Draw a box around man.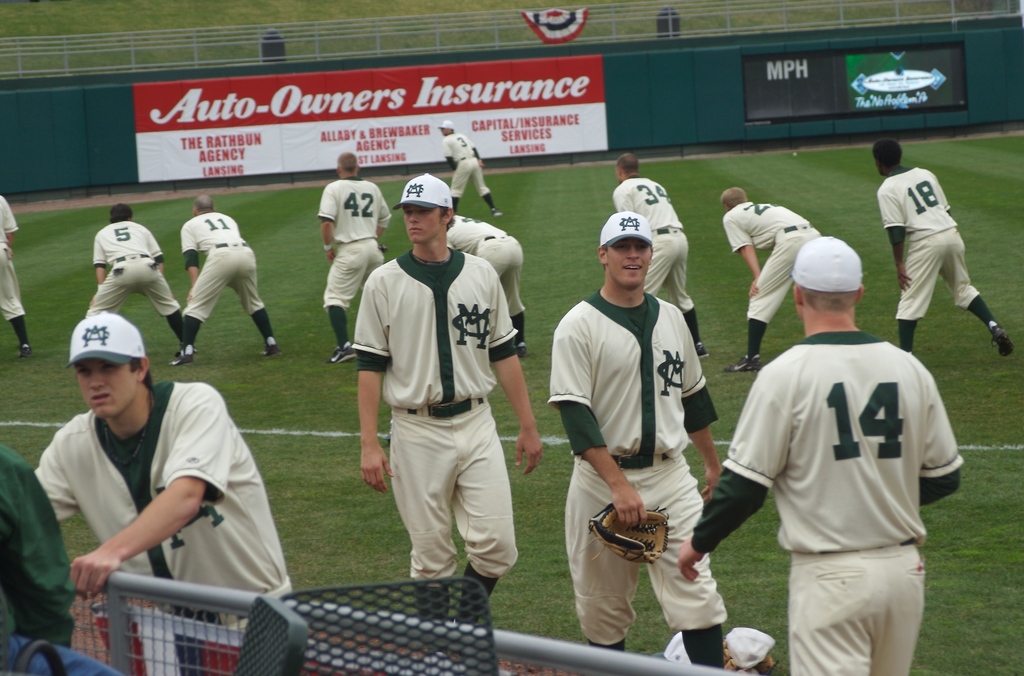
79/205/182/346.
